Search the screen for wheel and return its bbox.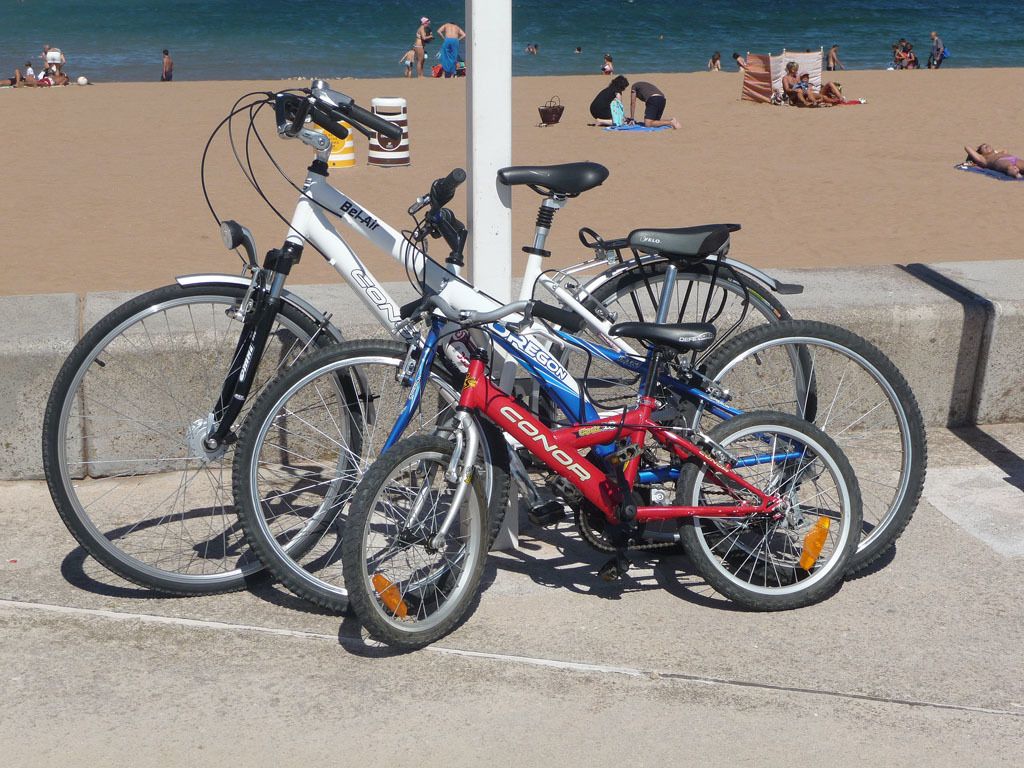
Found: crop(349, 432, 487, 642).
